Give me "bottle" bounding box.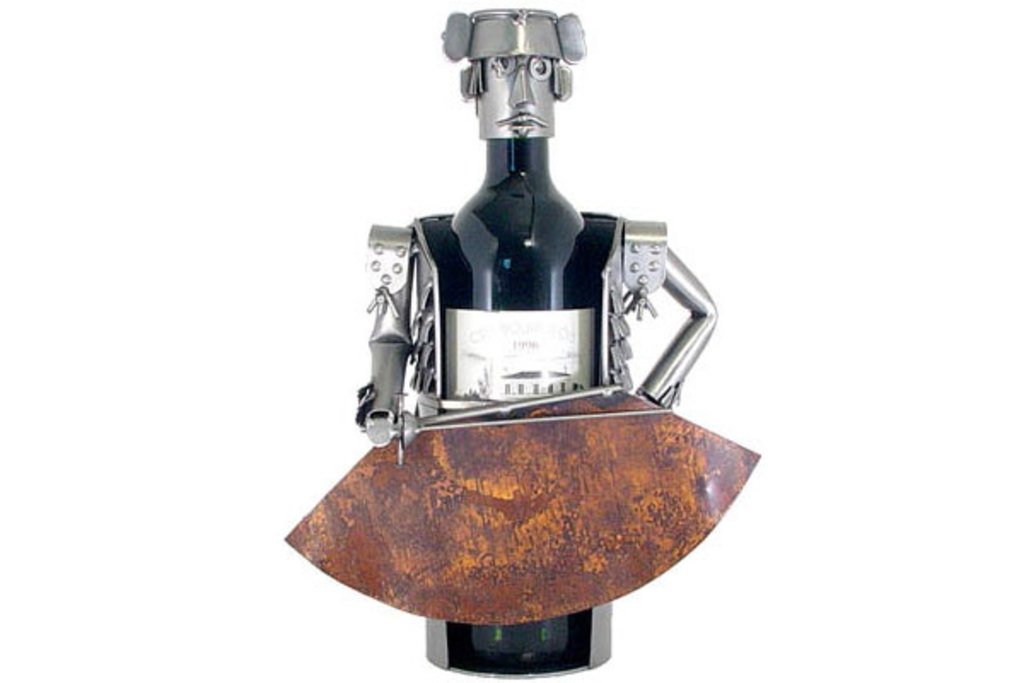
(x1=294, y1=41, x2=720, y2=680).
